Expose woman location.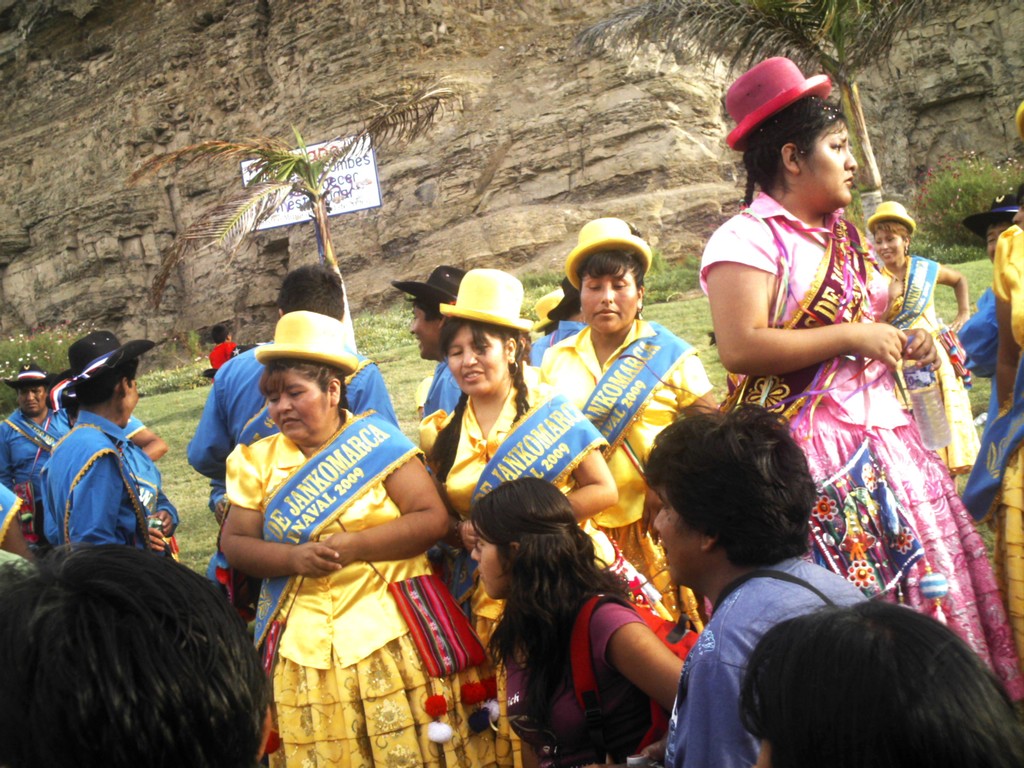
Exposed at [left=693, top=56, right=1023, bottom=712].
